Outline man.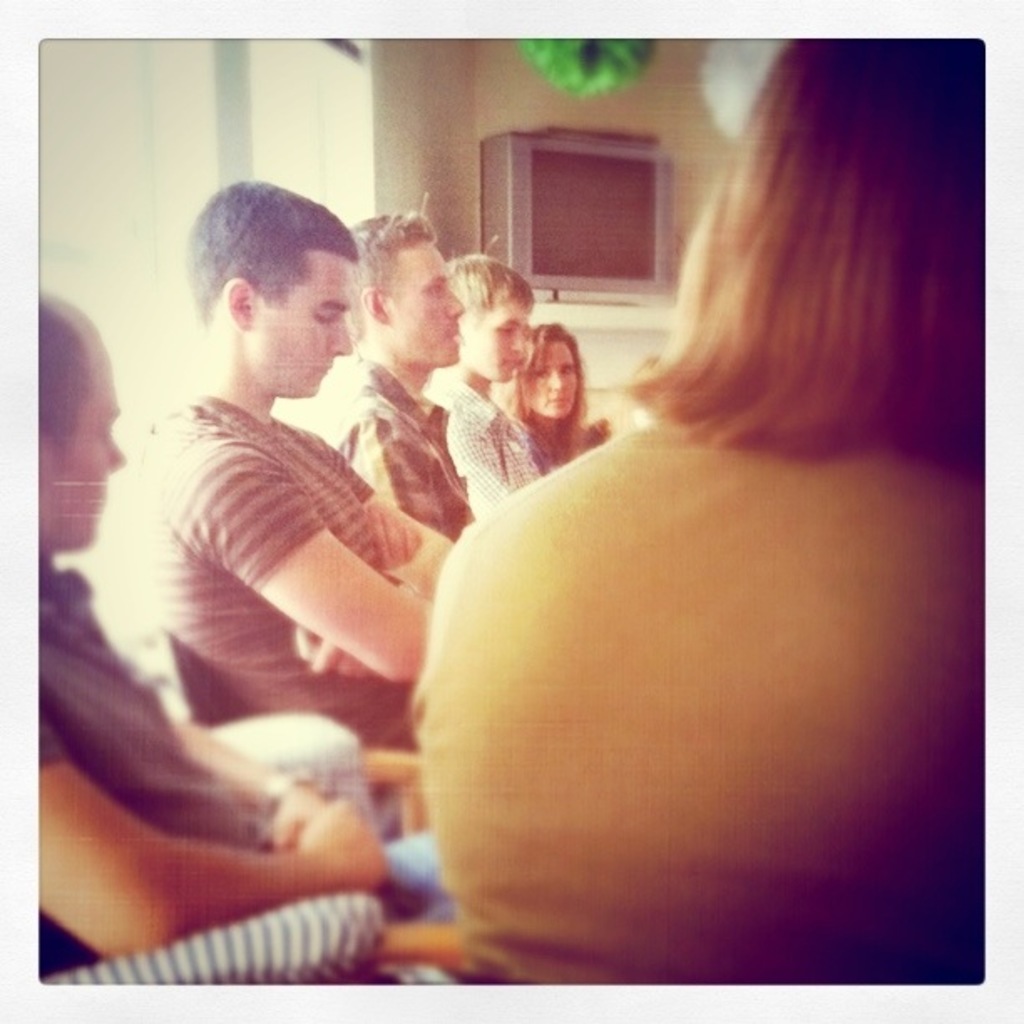
Outline: 137/174/457/838.
